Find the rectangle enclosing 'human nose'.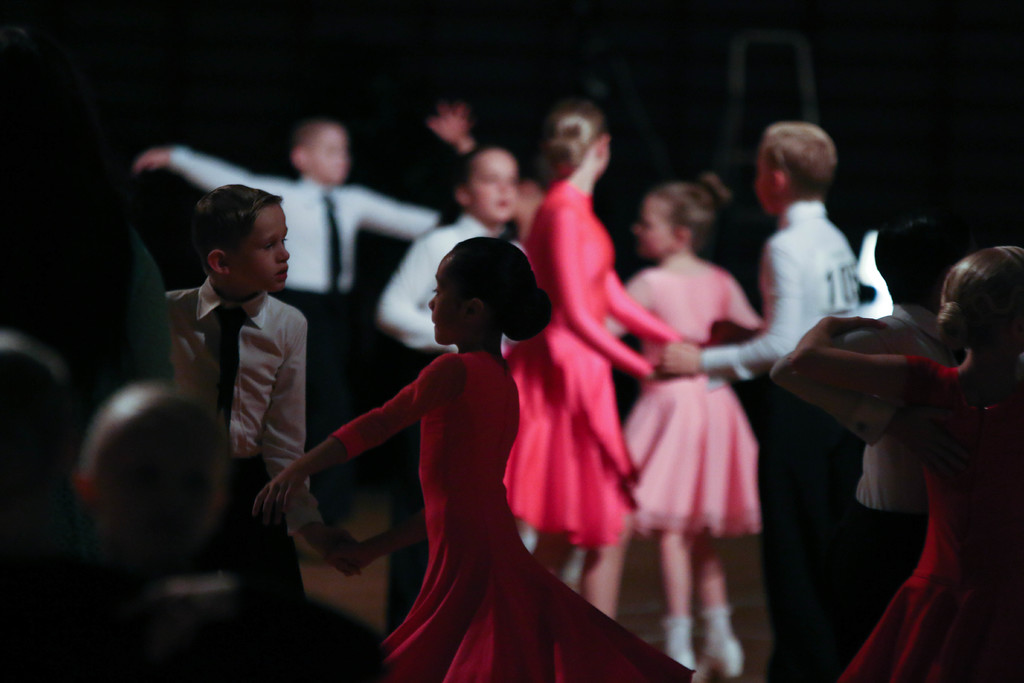
496 179 509 195.
